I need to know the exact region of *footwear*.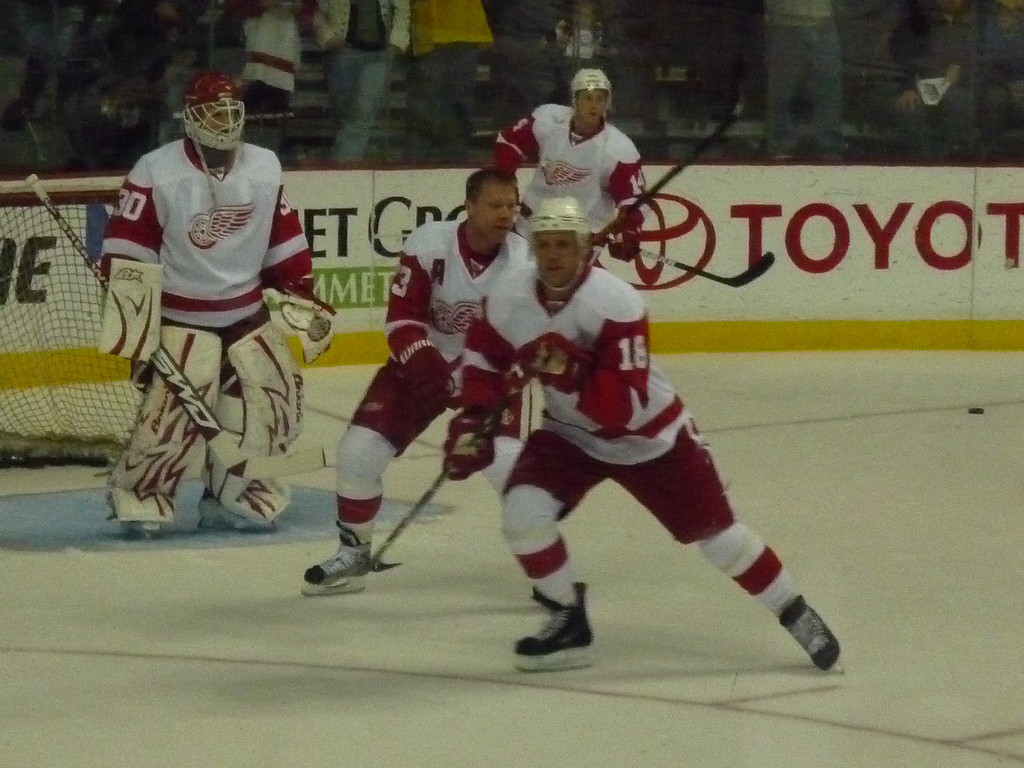
Region: <region>196, 495, 252, 527</region>.
